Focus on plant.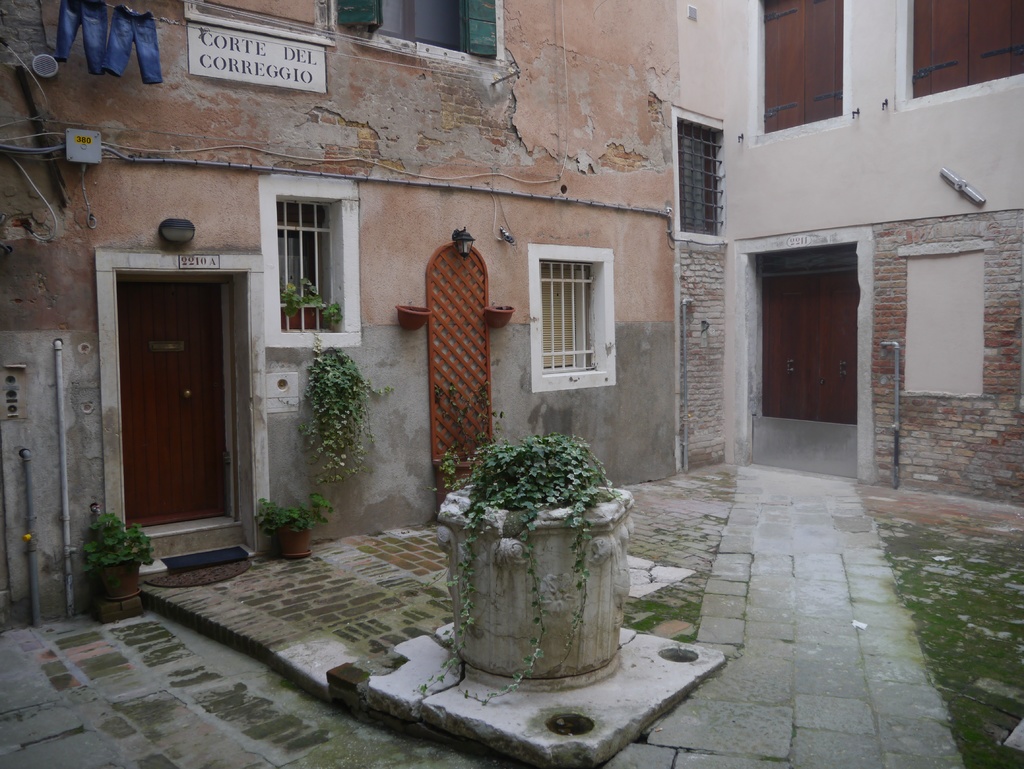
Focused at [426,376,620,699].
